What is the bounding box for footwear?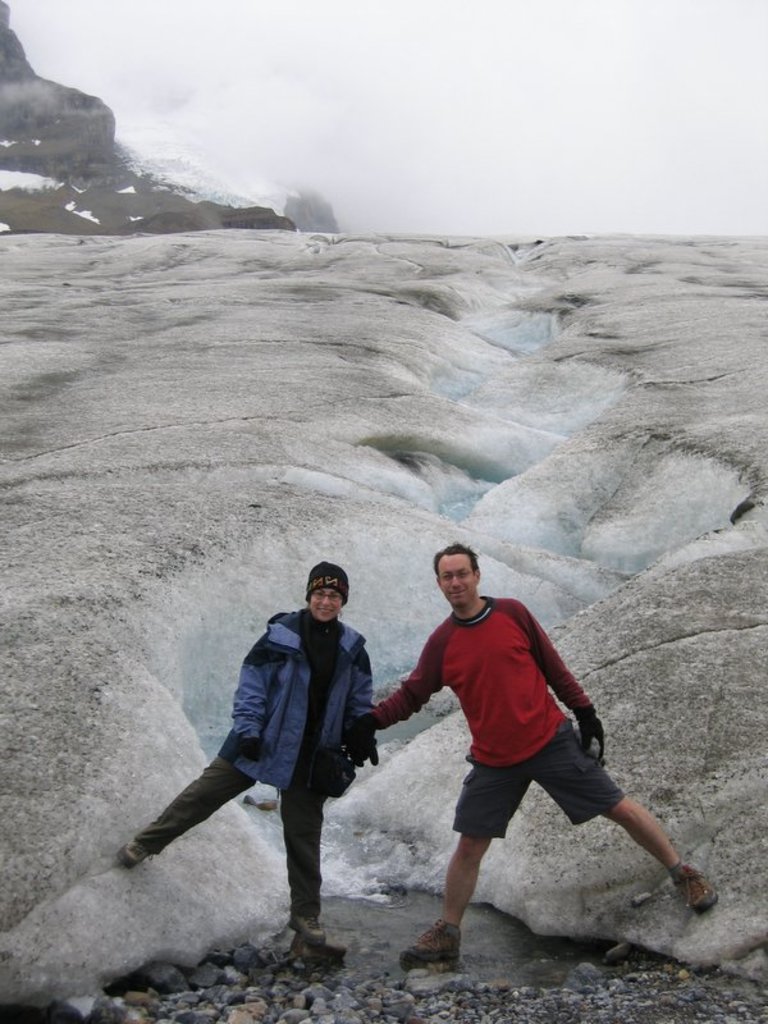
<region>669, 865, 719, 910</region>.
